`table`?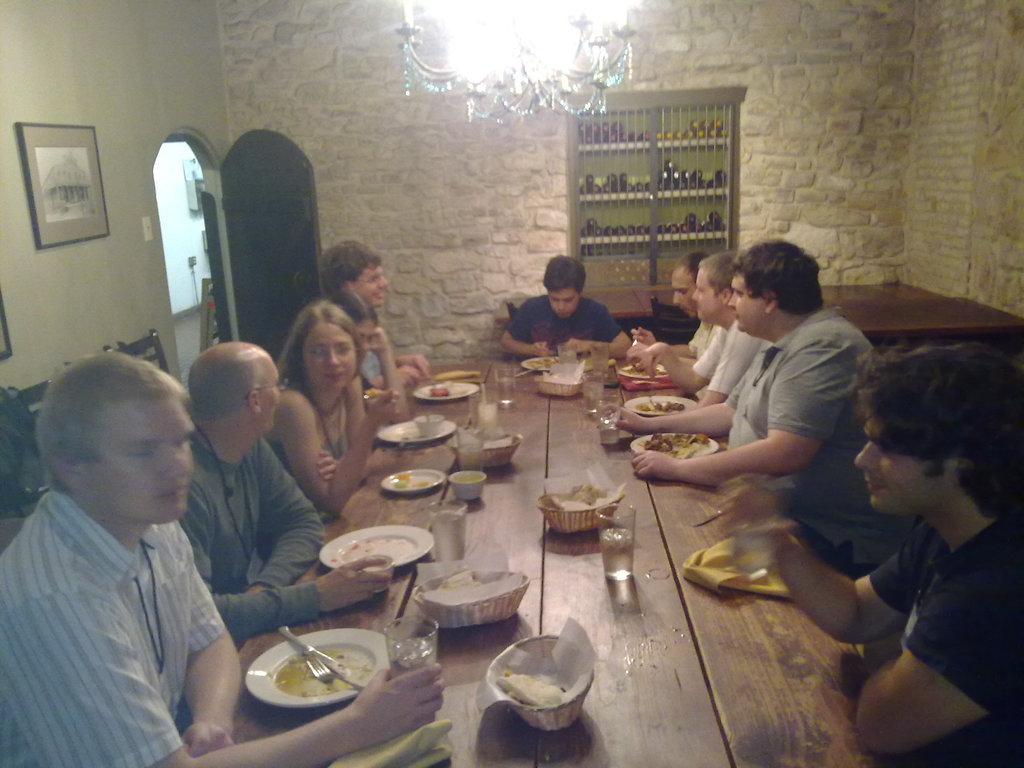
115, 329, 880, 745
